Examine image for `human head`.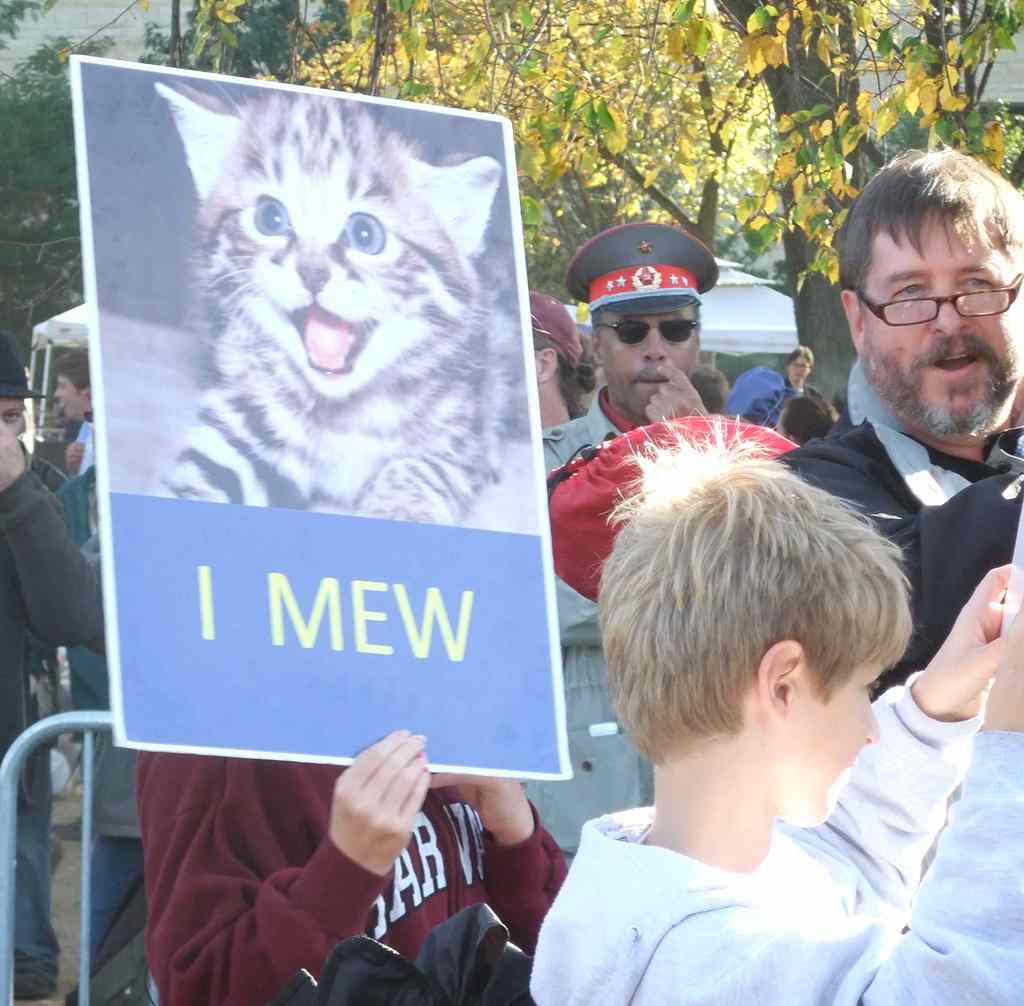
Examination result: box(47, 350, 90, 424).
